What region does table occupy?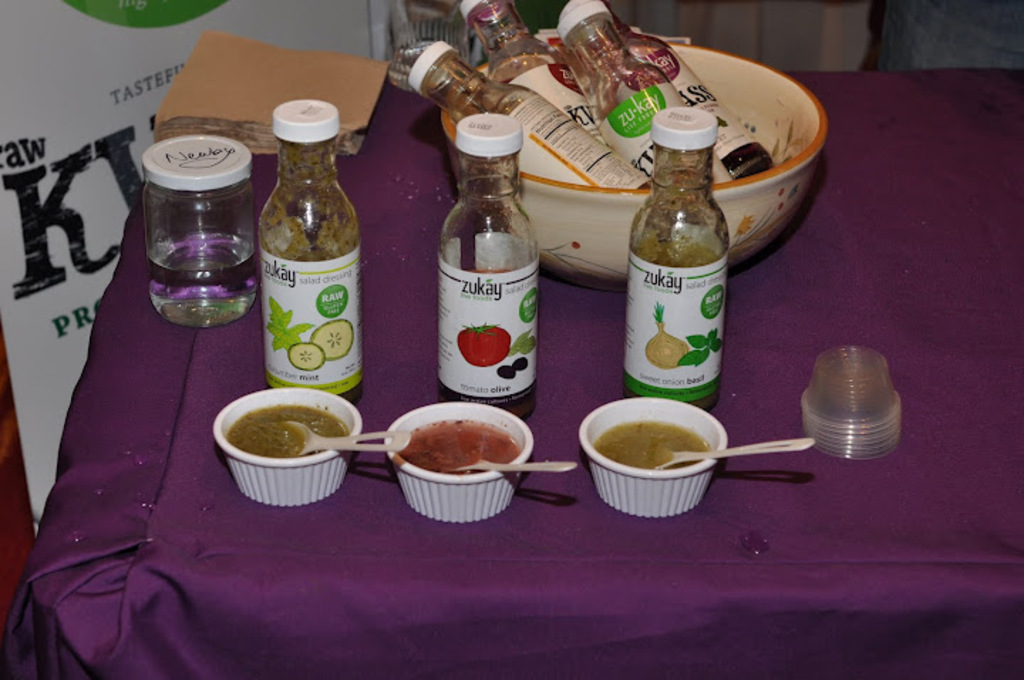
[11,48,1023,679].
